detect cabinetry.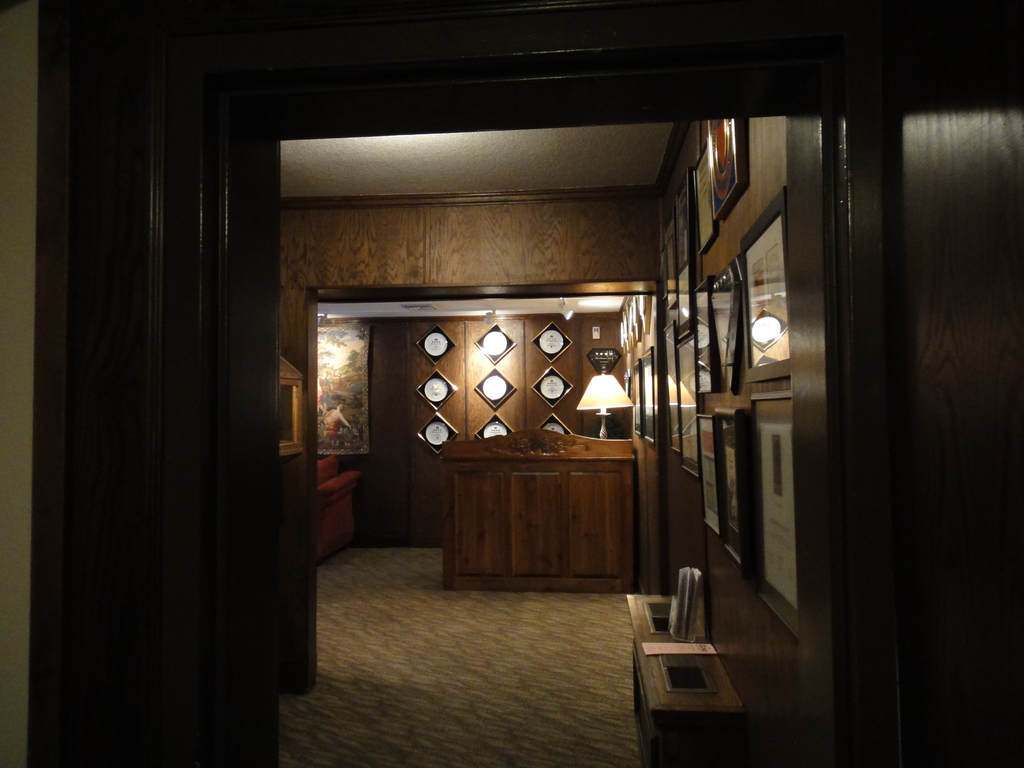
Detected at x1=625 y1=591 x2=744 y2=767.
